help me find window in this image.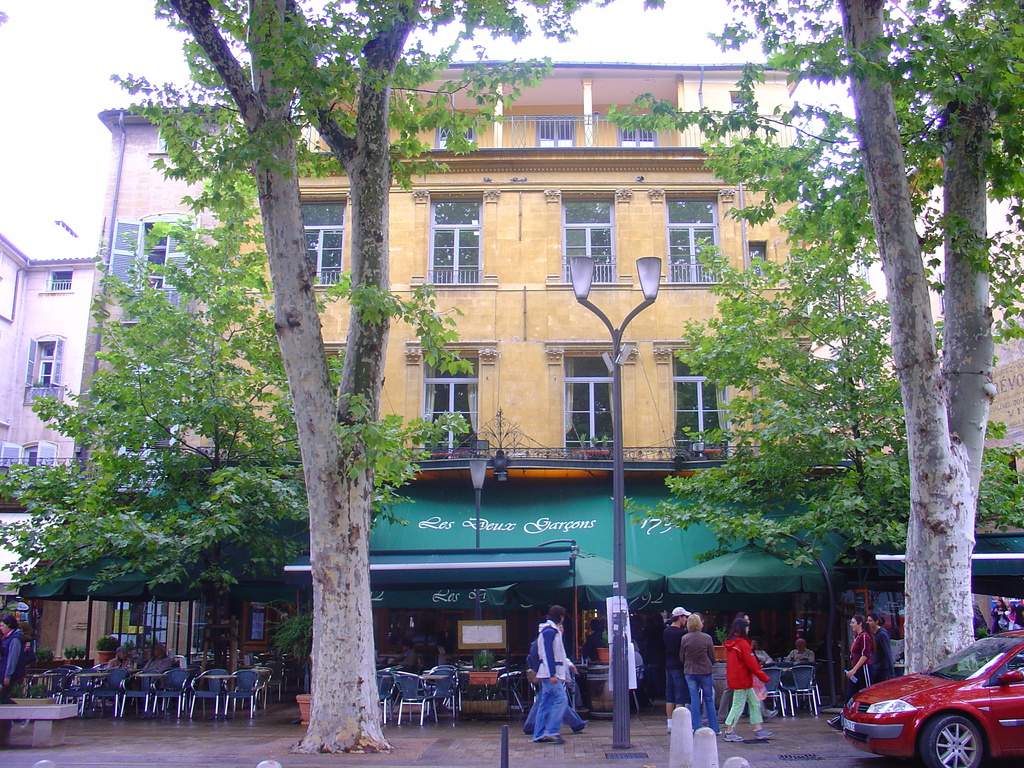
Found it: x1=42, y1=266, x2=75, y2=294.
